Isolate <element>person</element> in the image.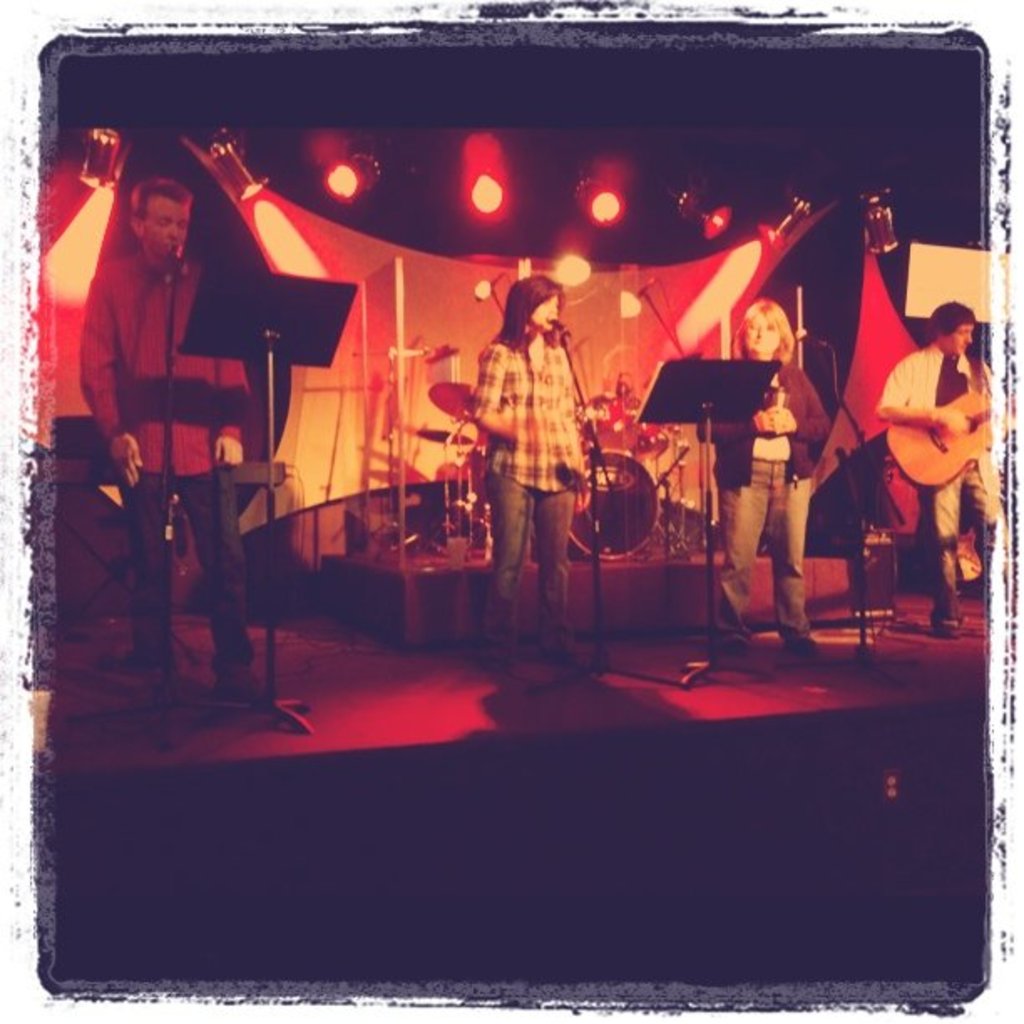
Isolated region: rect(873, 284, 999, 636).
